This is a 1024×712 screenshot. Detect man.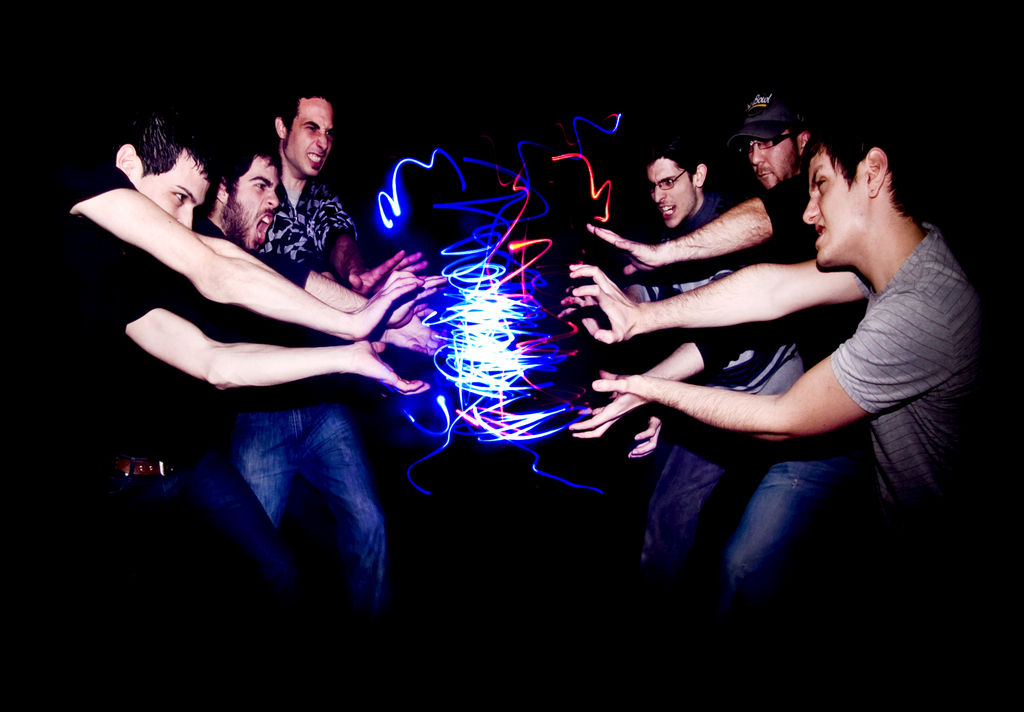
l=220, t=80, r=420, b=711.
